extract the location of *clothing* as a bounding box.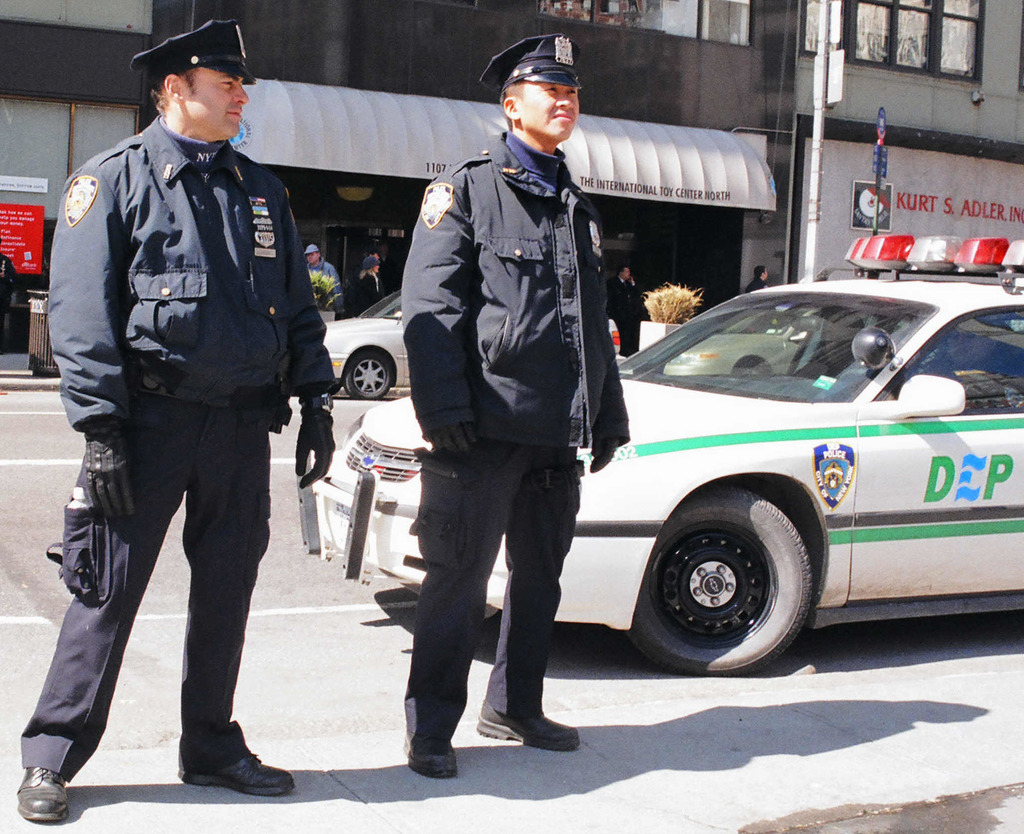
box(746, 267, 767, 296).
